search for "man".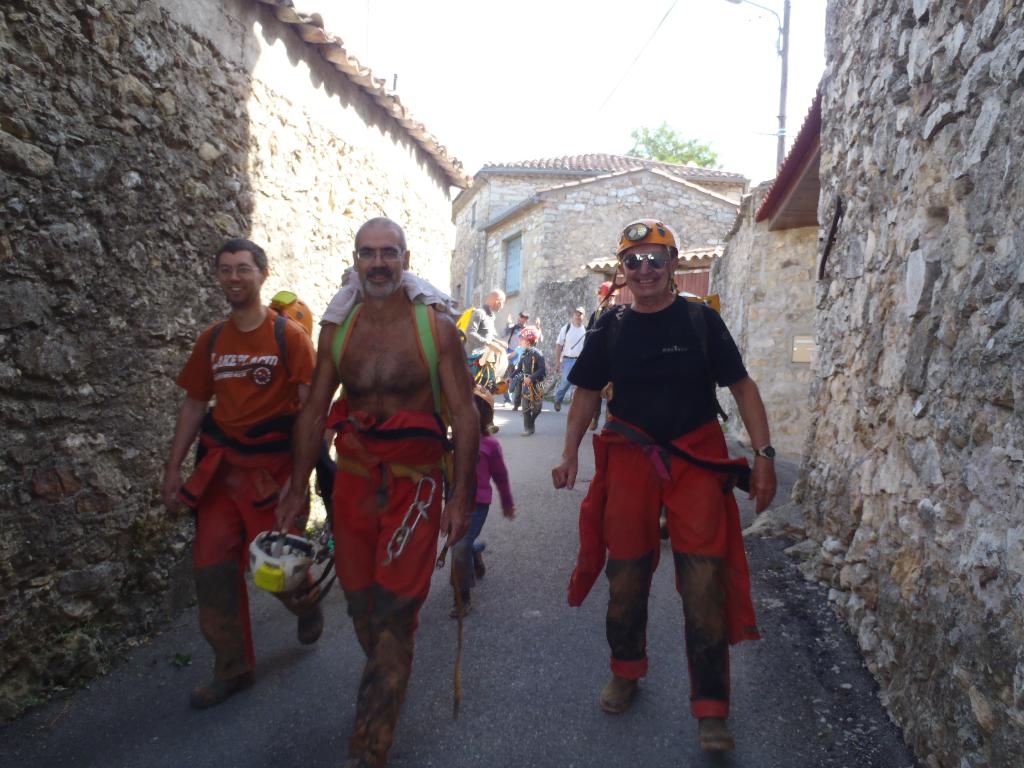
Found at 161,240,319,708.
